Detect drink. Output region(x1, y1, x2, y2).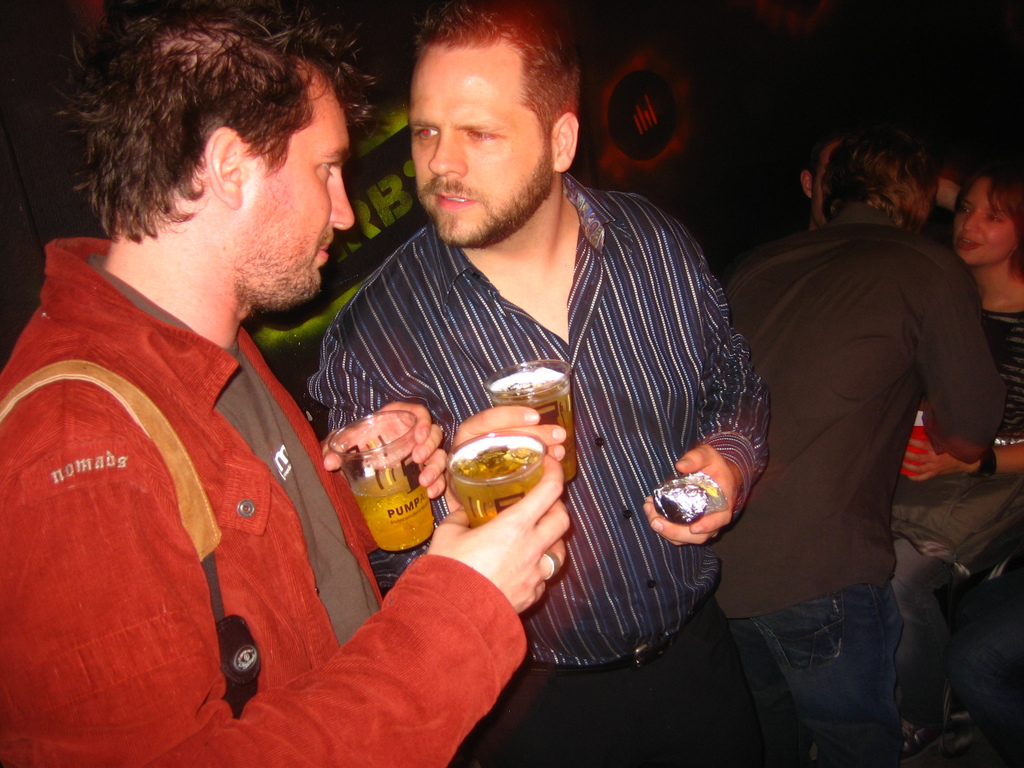
region(447, 442, 536, 527).
